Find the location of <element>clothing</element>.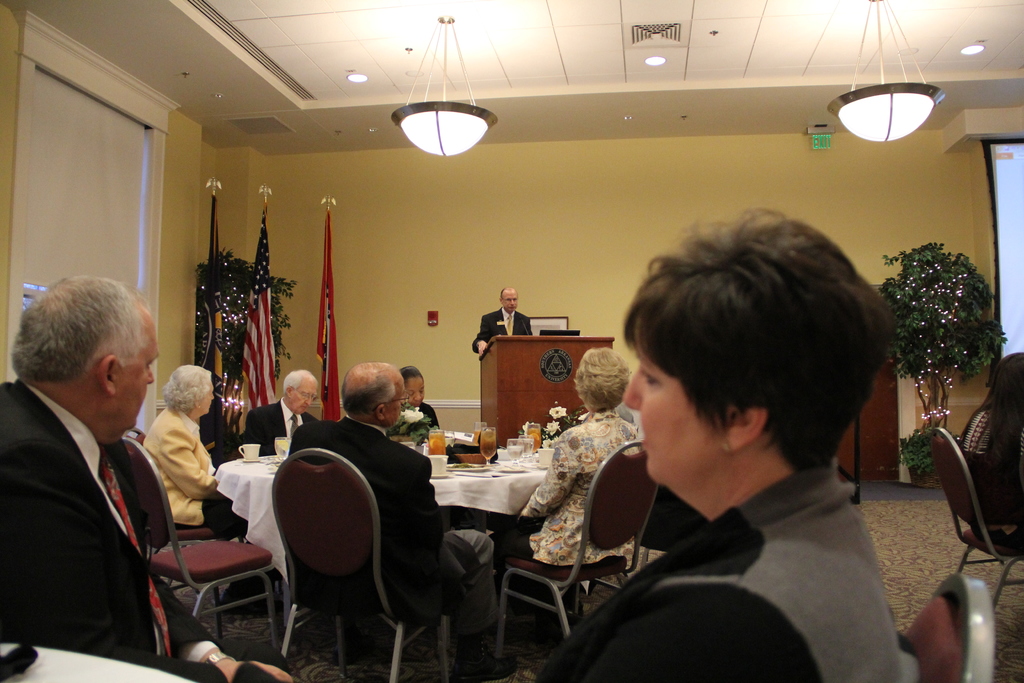
Location: {"x1": 287, "y1": 415, "x2": 514, "y2": 634}.
